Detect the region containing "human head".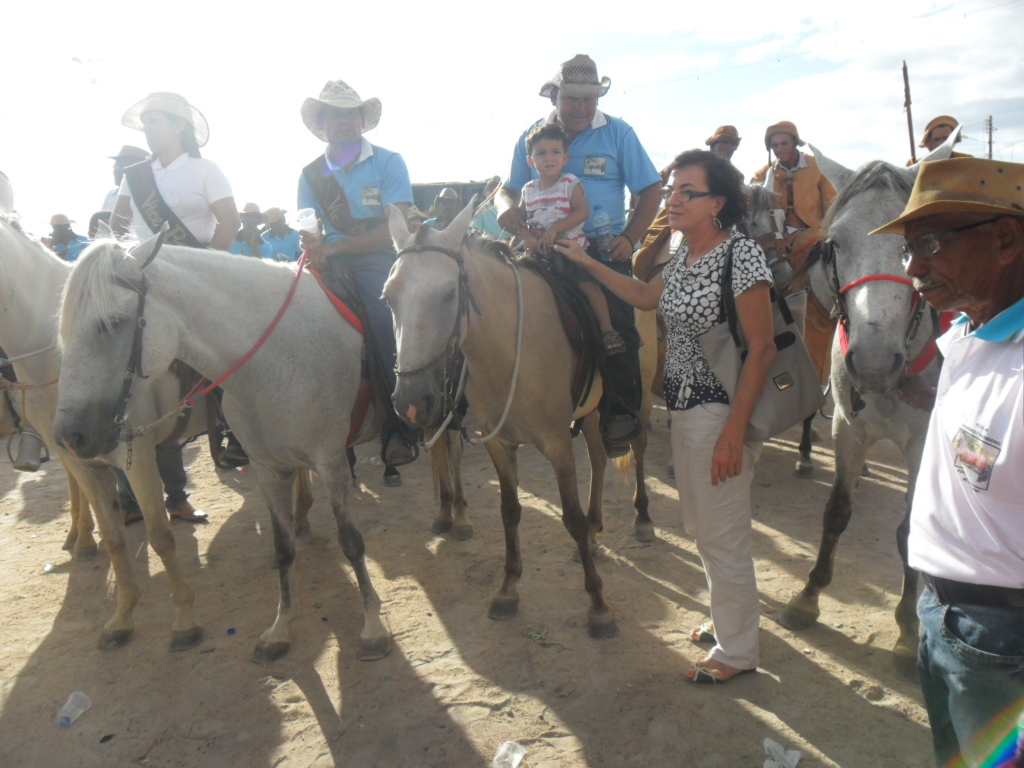
(left=48, top=217, right=74, bottom=243).
